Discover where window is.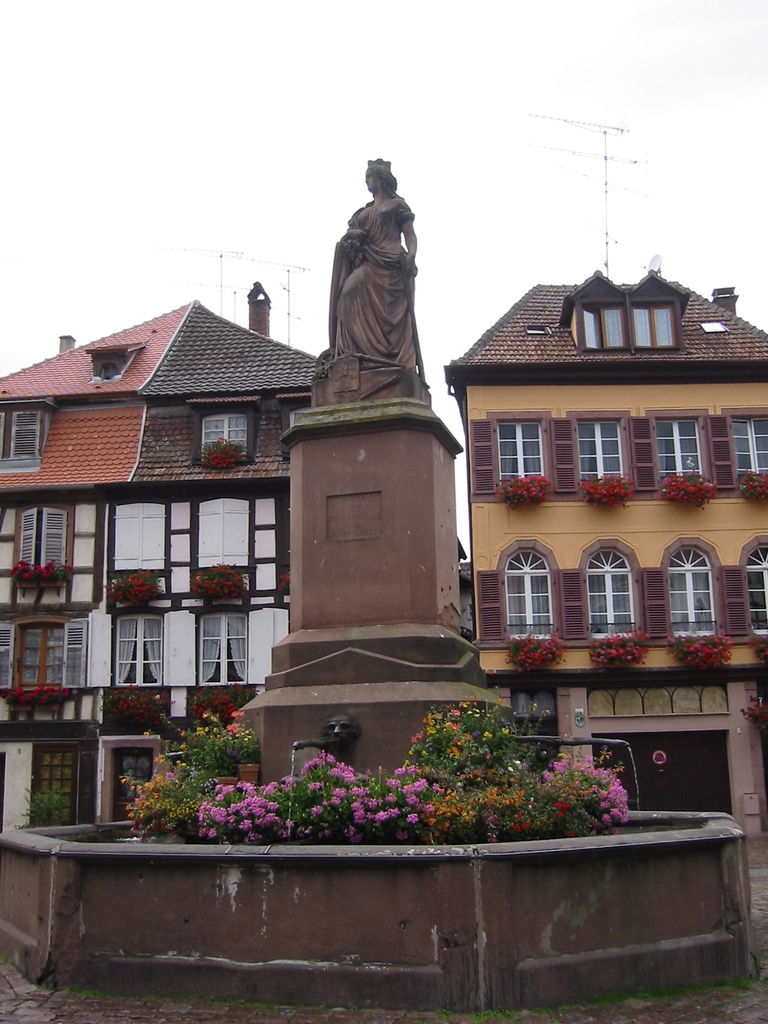
Discovered at BBox(490, 409, 560, 491).
